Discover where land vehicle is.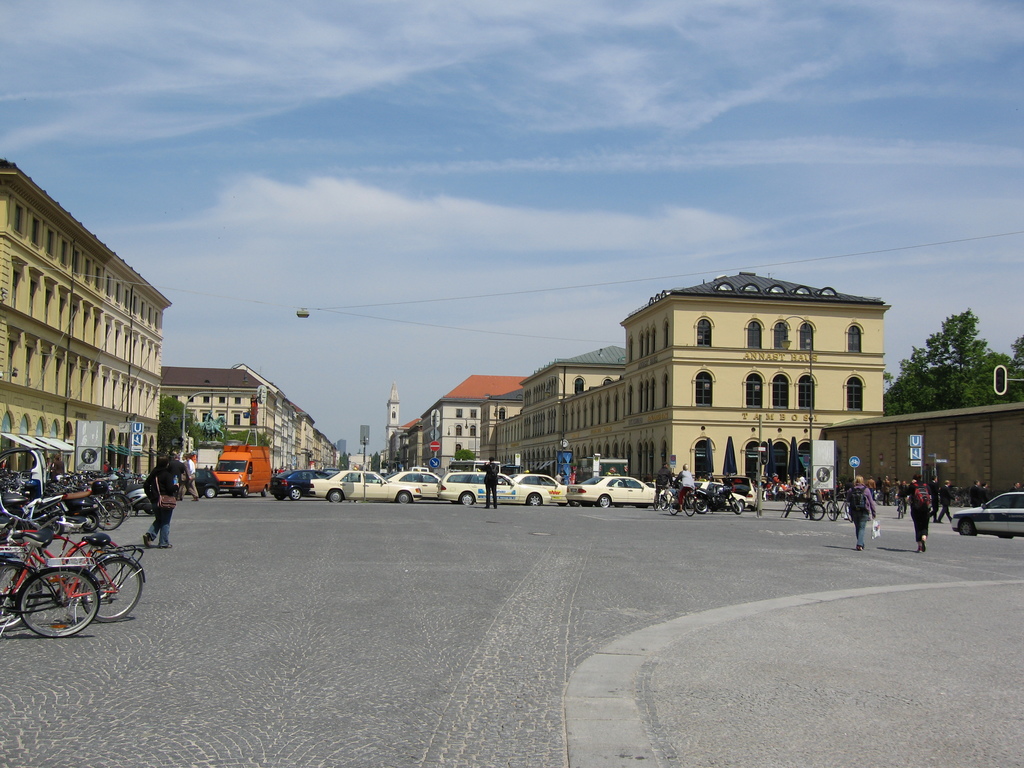
Discovered at x1=781 y1=487 x2=822 y2=519.
